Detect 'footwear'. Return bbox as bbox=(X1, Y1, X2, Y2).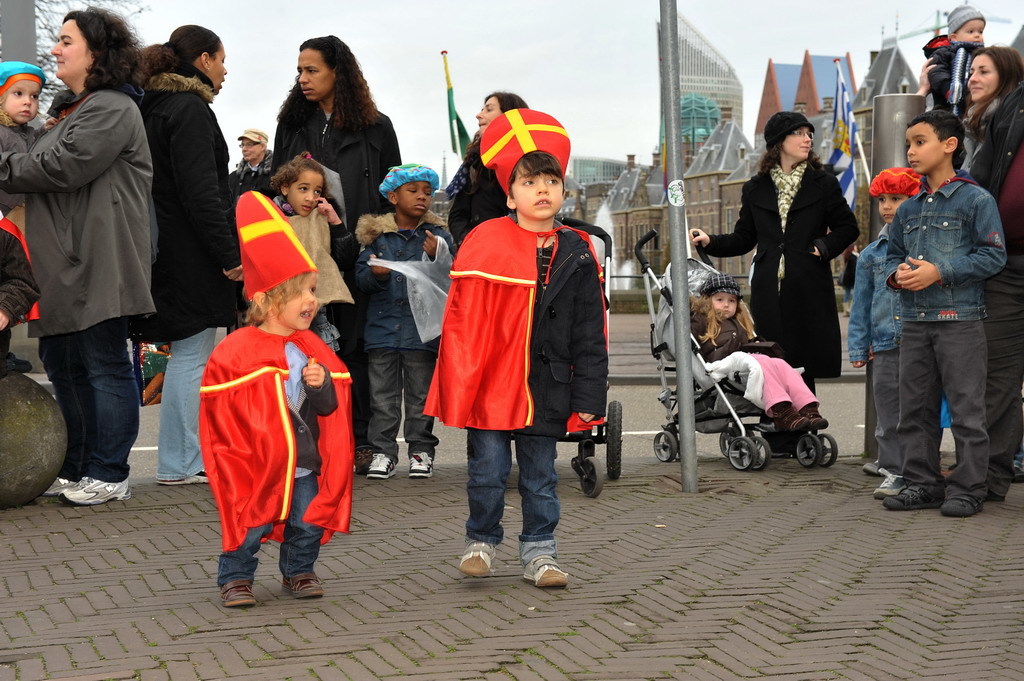
bbox=(41, 468, 79, 496).
